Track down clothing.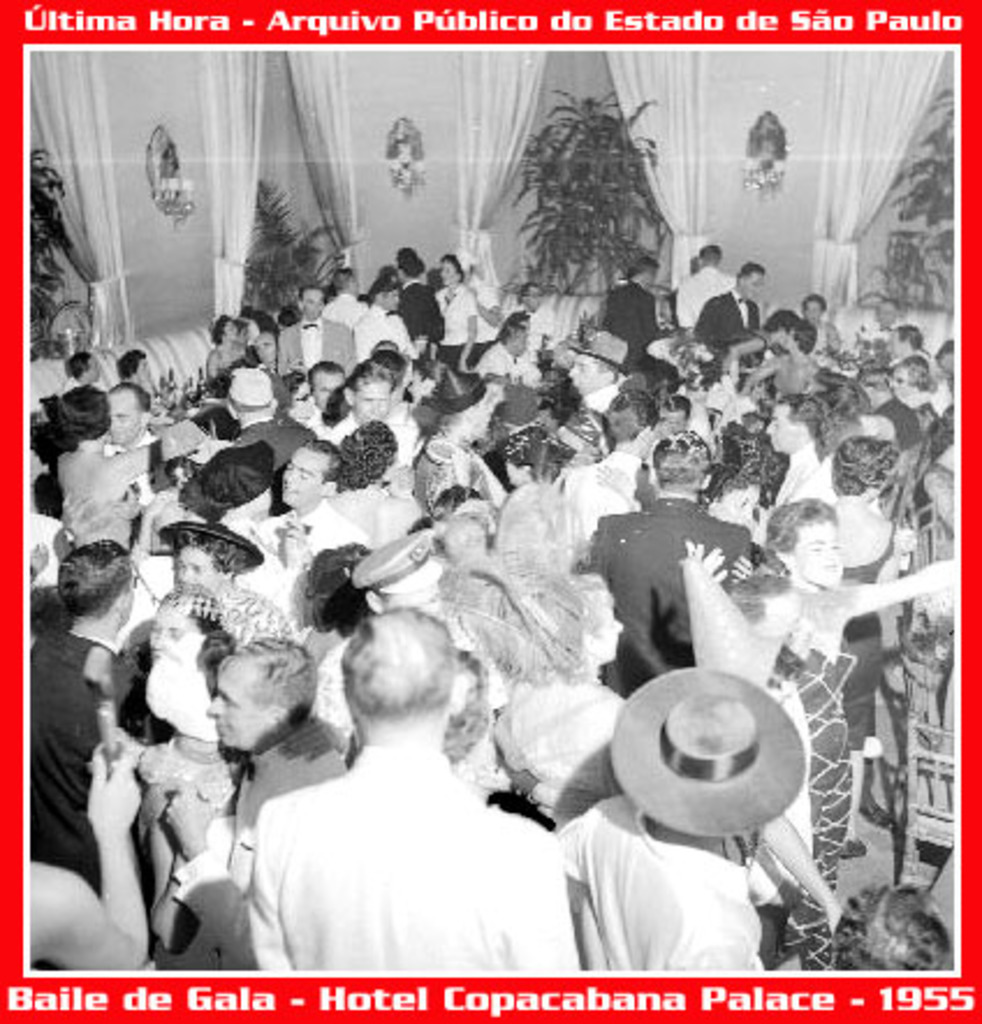
Tracked to (250,755,586,987).
